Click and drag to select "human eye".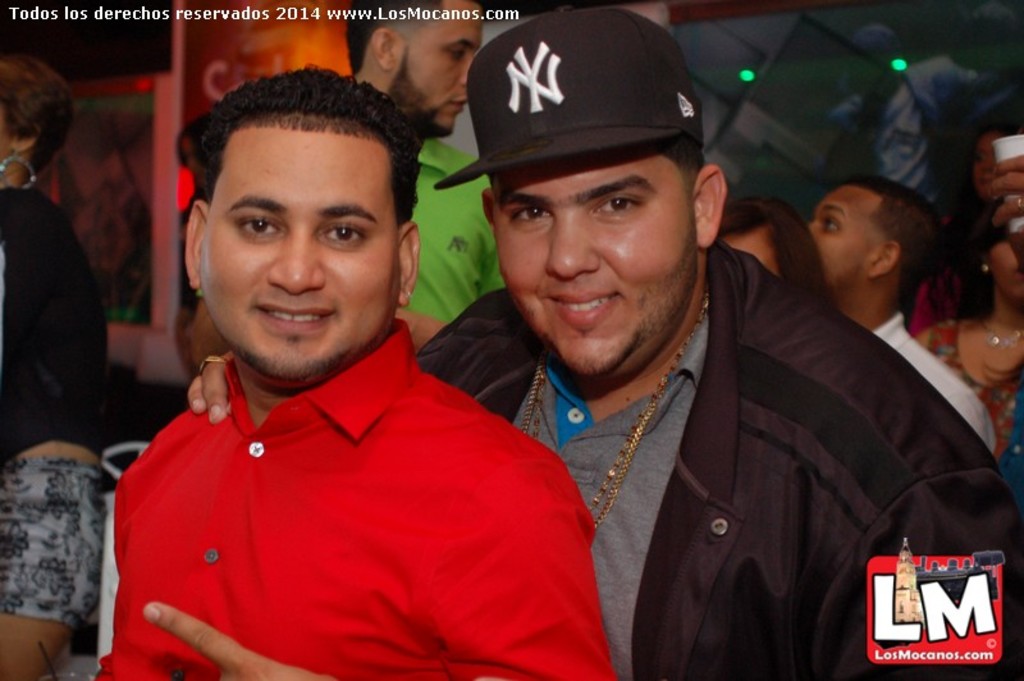
Selection: locate(316, 221, 374, 252).
